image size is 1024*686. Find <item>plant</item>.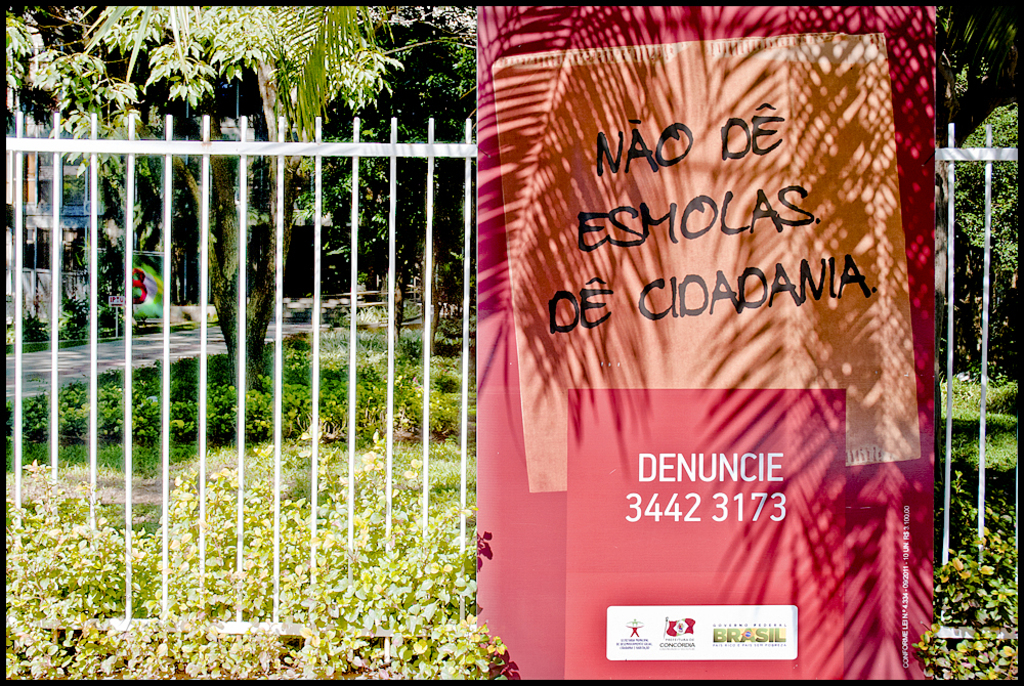
pyautogui.locateOnScreen(1, 293, 143, 342).
